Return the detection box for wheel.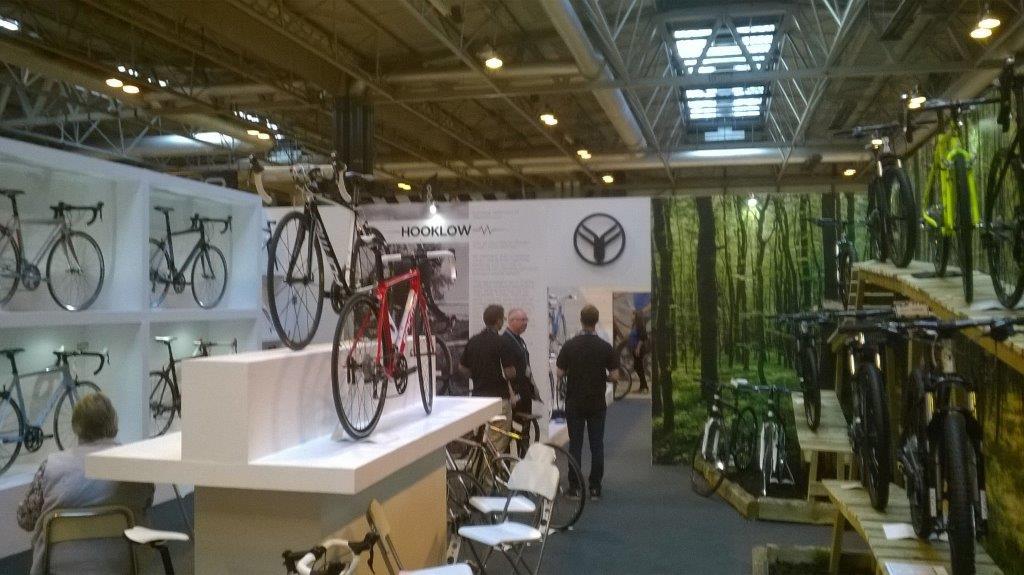
left=946, top=415, right=974, bottom=574.
